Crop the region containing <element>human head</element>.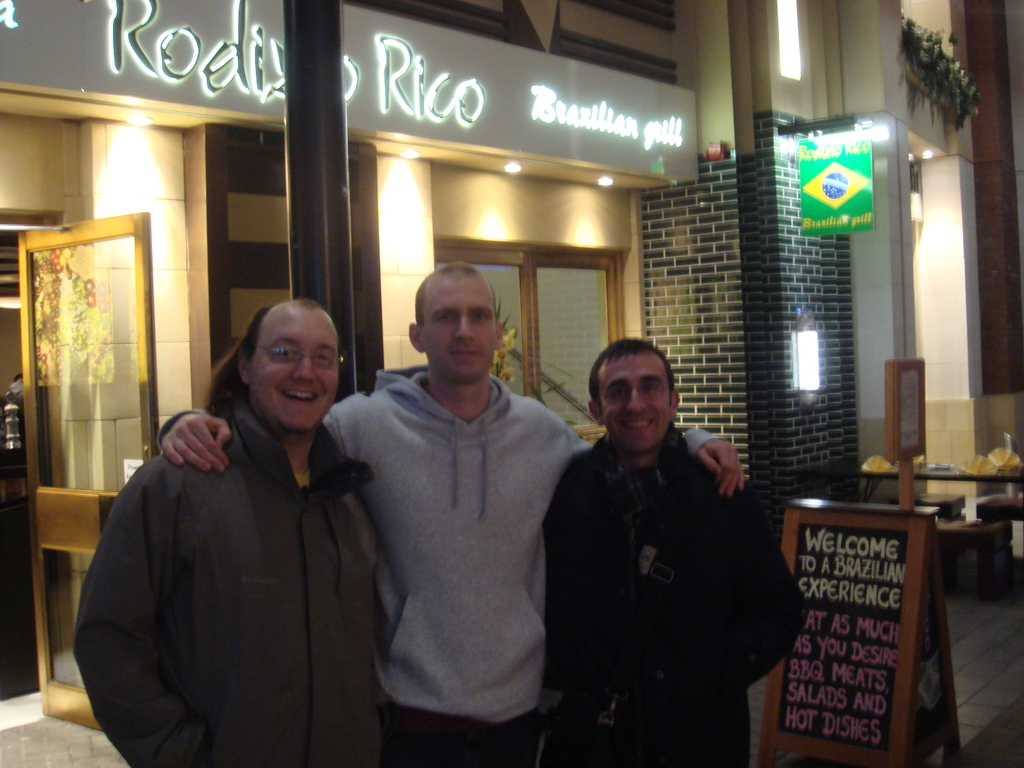
Crop region: region(239, 300, 337, 429).
